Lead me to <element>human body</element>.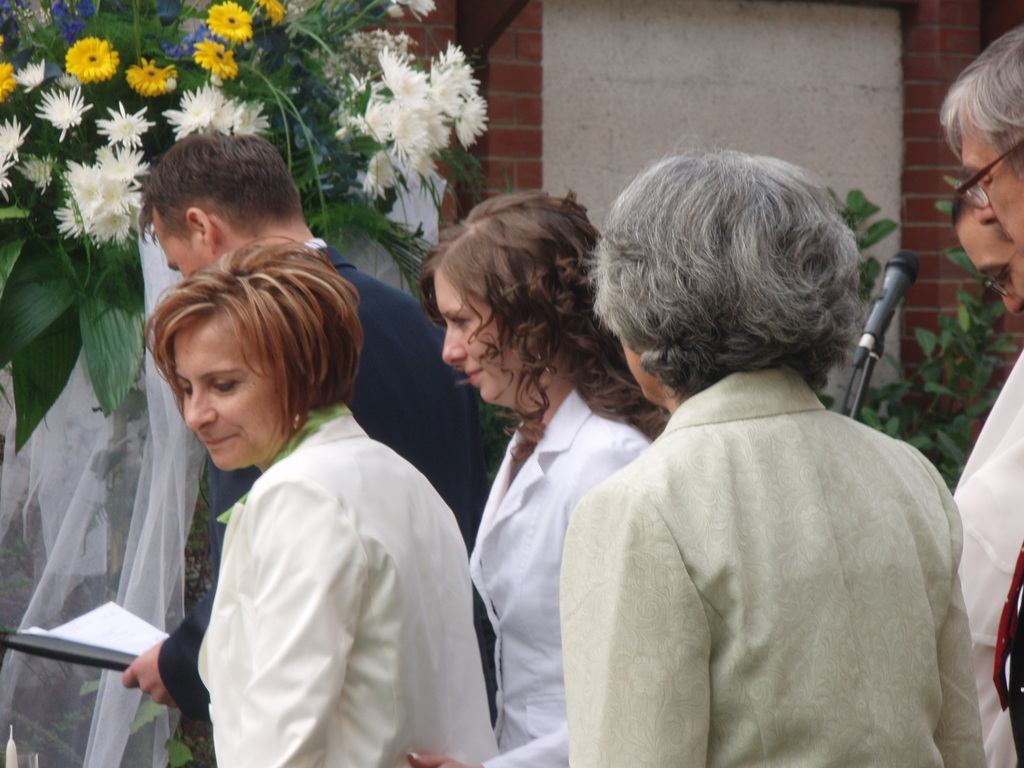
Lead to bbox=[402, 173, 693, 767].
